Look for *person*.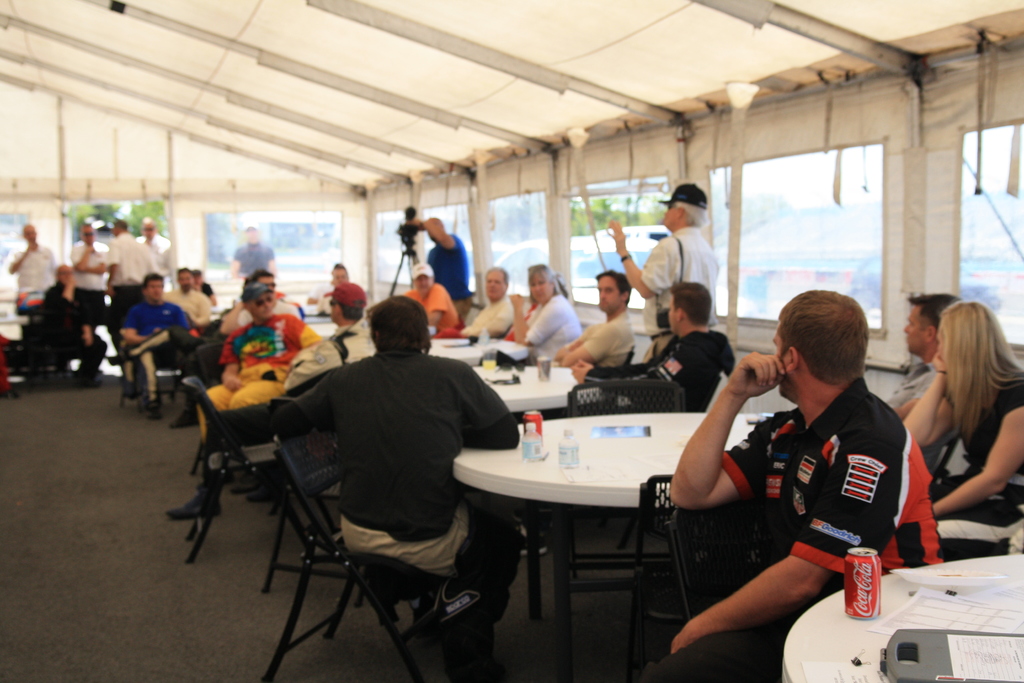
Found: Rect(26, 260, 98, 378).
